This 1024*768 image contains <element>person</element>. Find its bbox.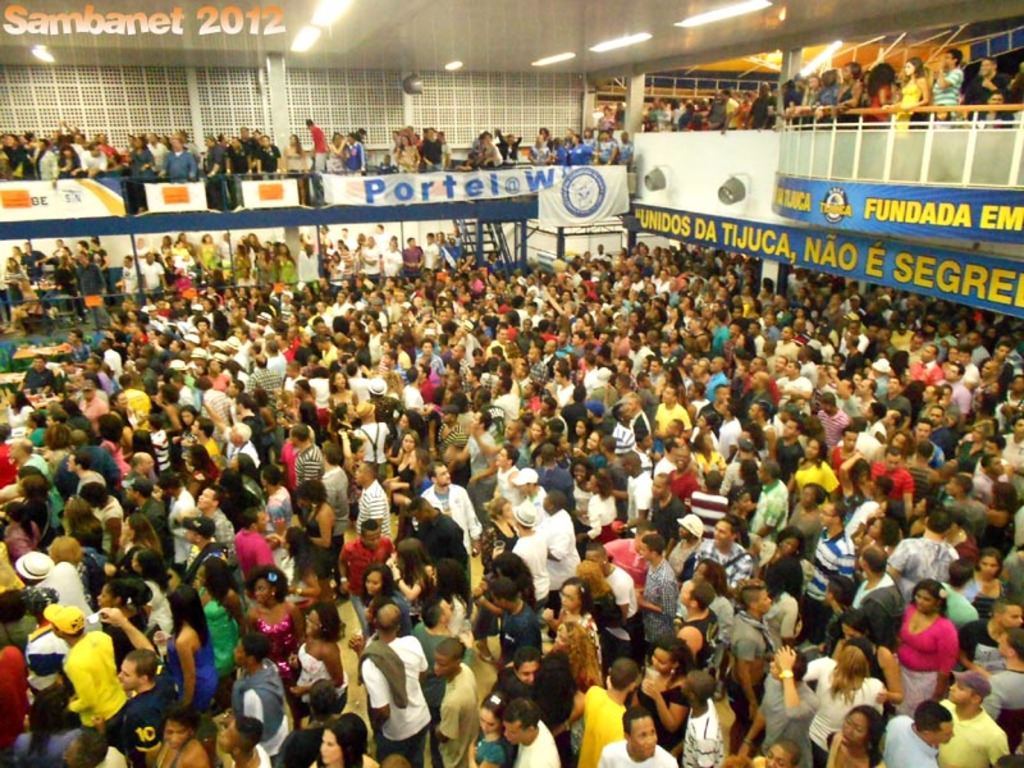
region(695, 403, 717, 452).
